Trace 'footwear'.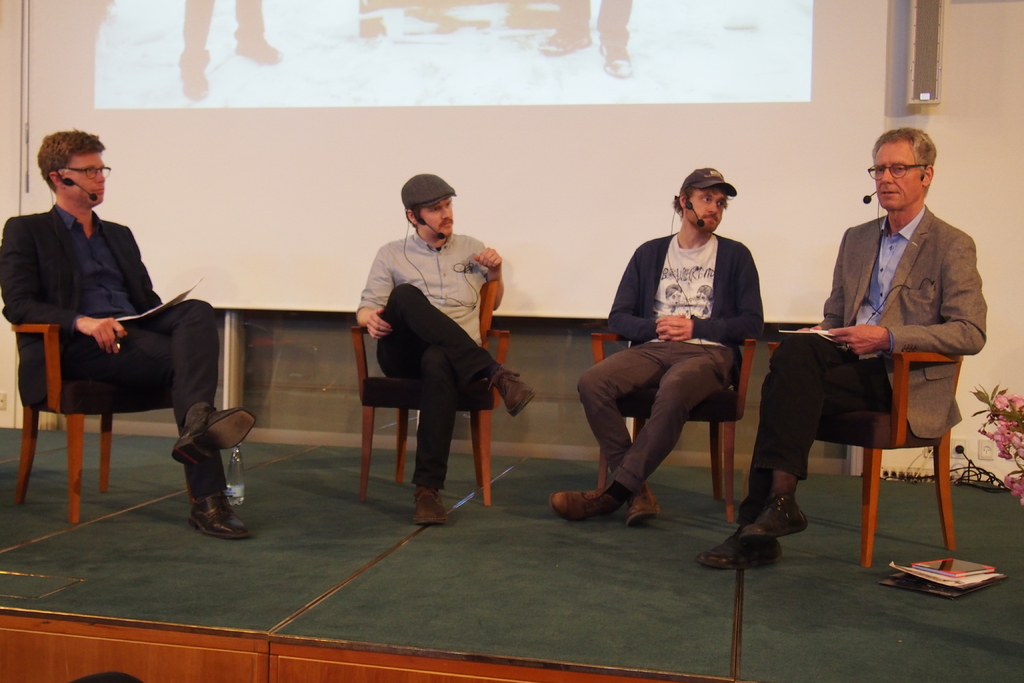
Traced to l=187, t=489, r=255, b=541.
